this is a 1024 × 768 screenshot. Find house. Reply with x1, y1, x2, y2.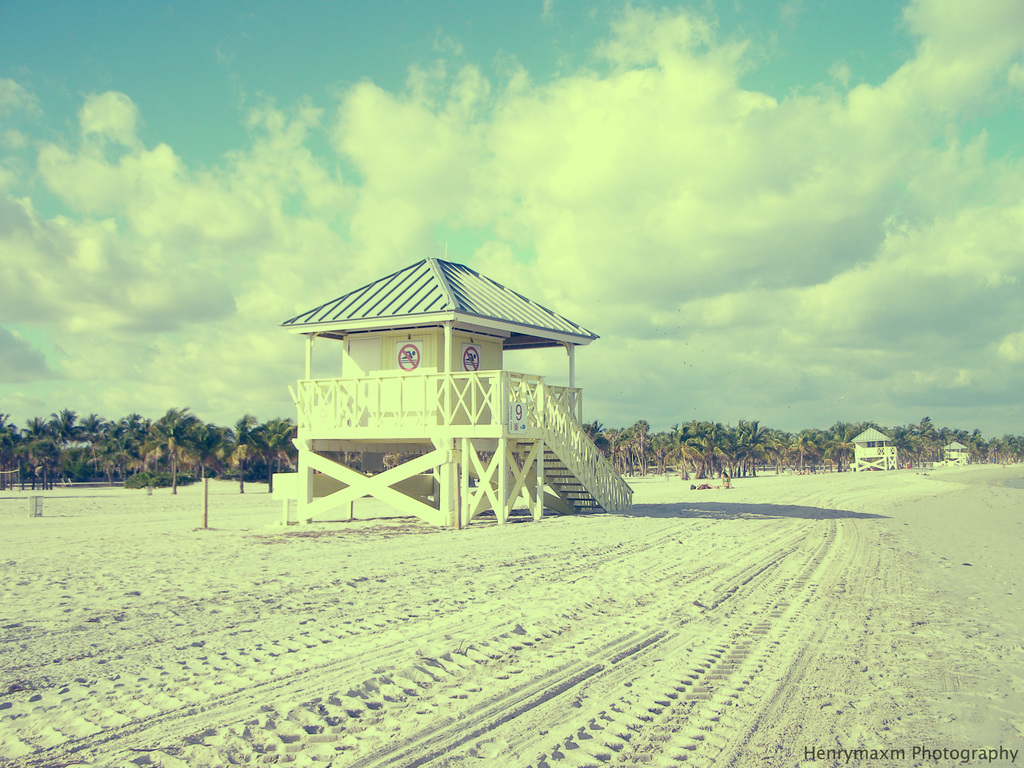
938, 435, 972, 463.
